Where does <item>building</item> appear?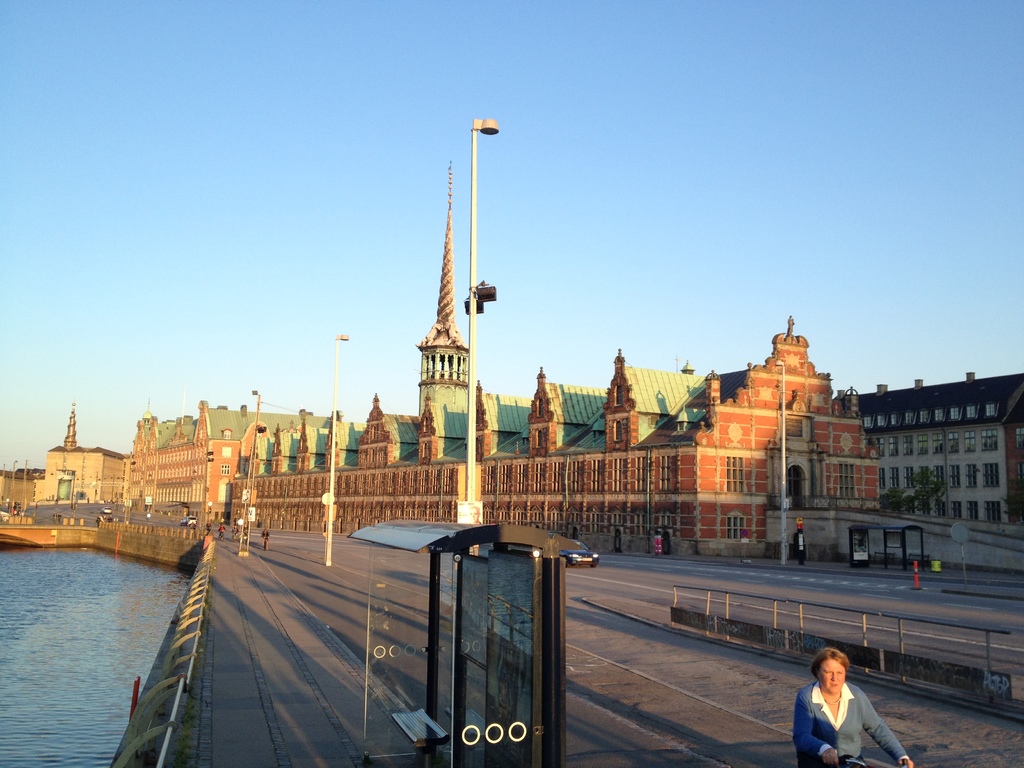
Appears at box=[232, 158, 883, 560].
